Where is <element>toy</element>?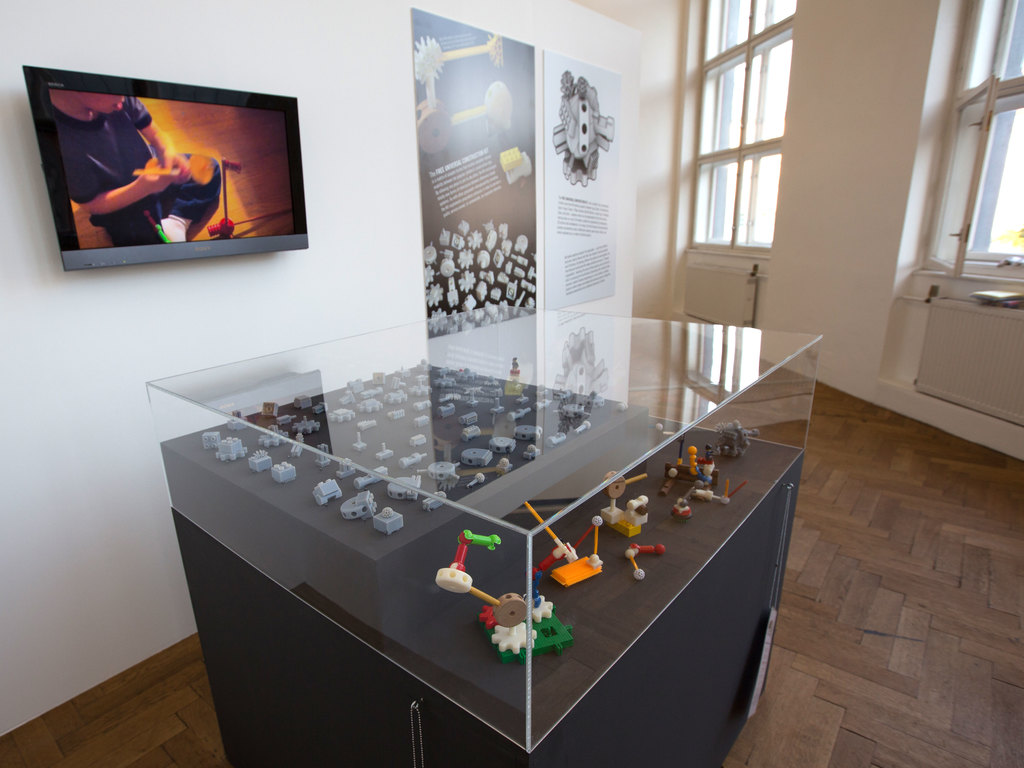
region(603, 471, 646, 539).
